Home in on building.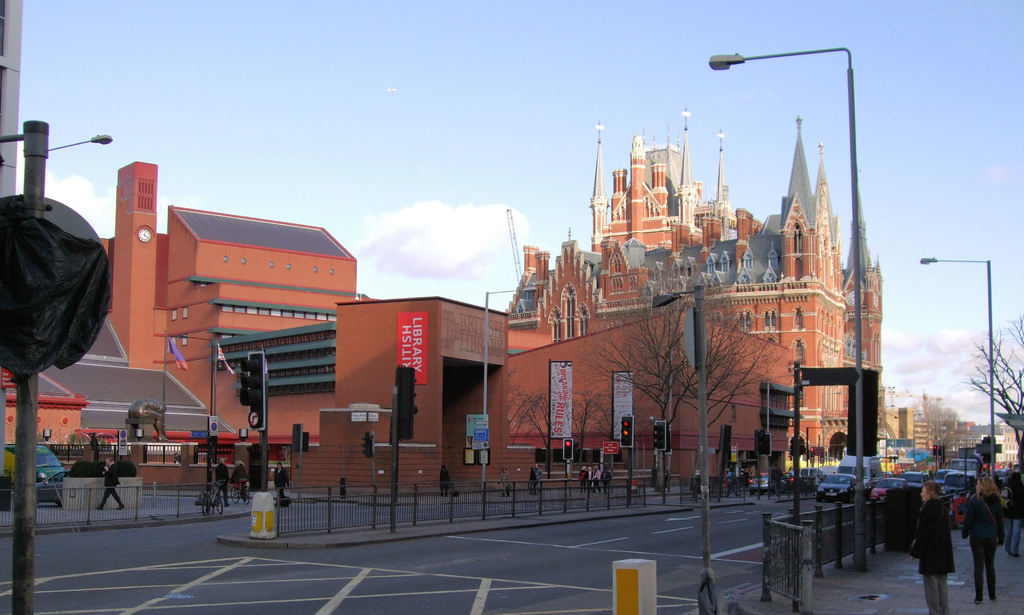
Homed in at region(508, 104, 883, 485).
